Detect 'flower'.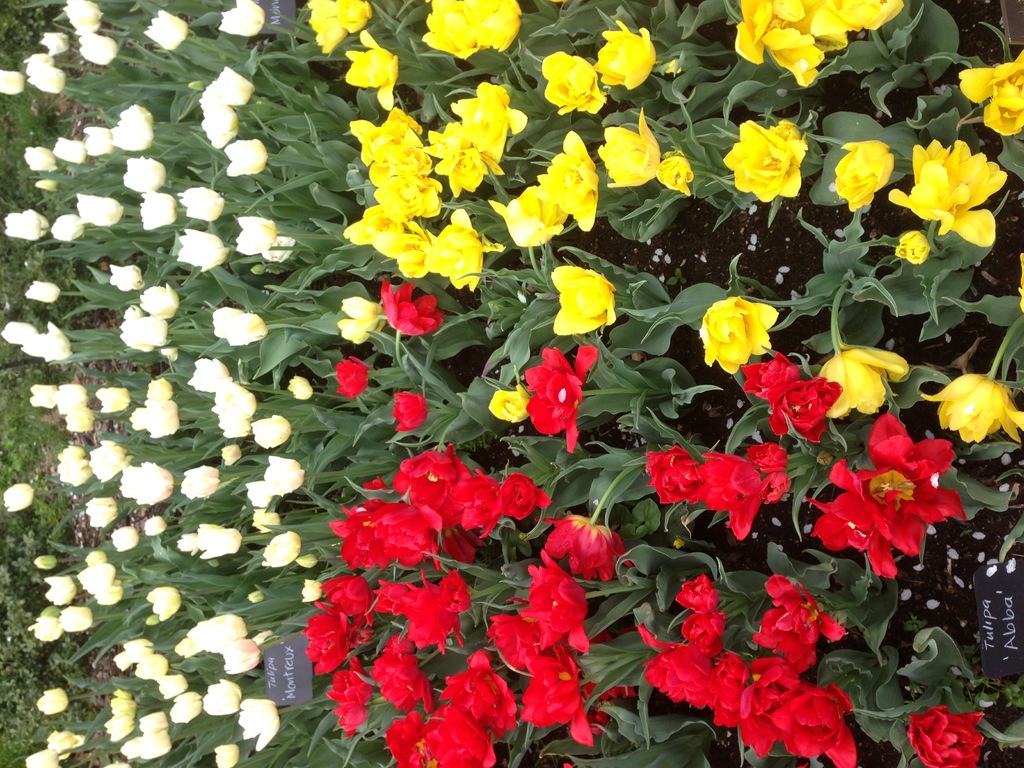
Detected at region(144, 514, 168, 539).
